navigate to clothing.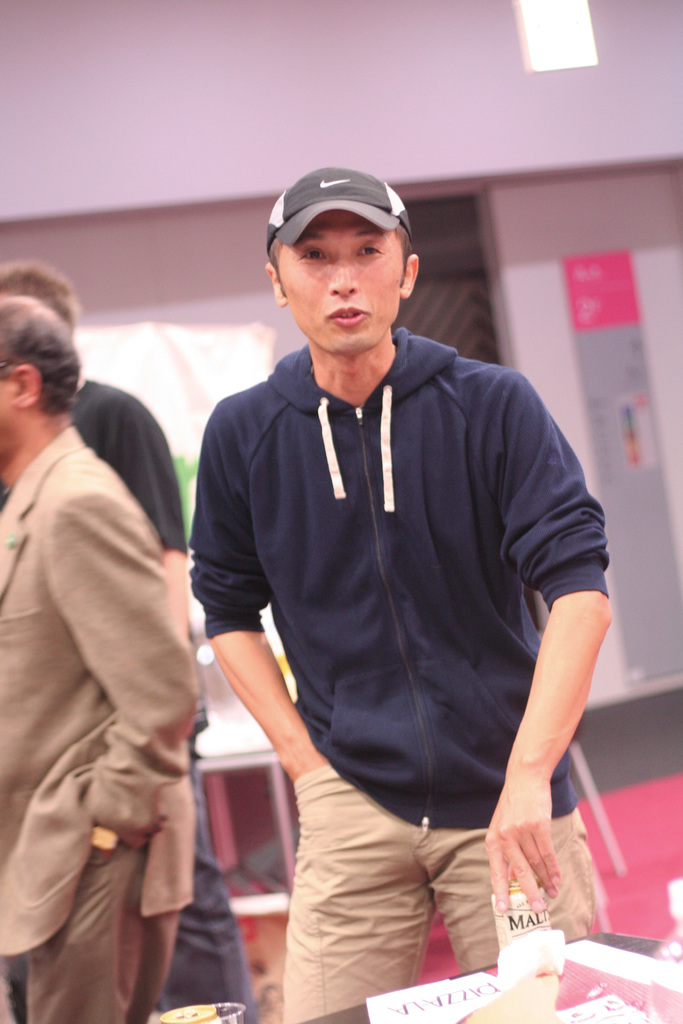
Navigation target: (left=0, top=419, right=202, bottom=1023).
